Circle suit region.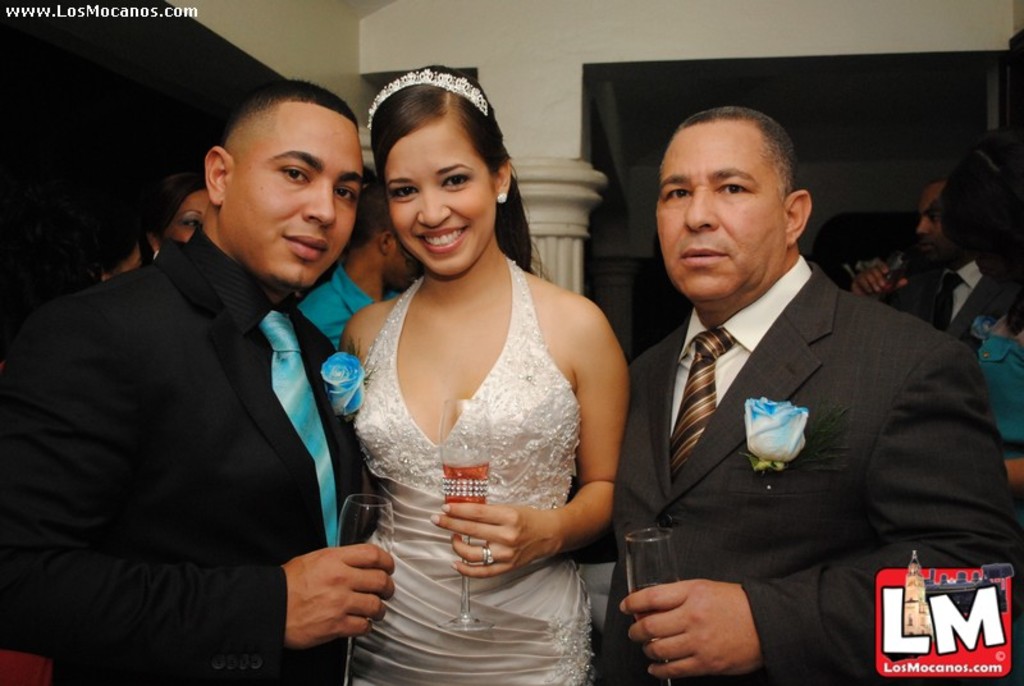
Region: <bbox>589, 184, 951, 678</bbox>.
